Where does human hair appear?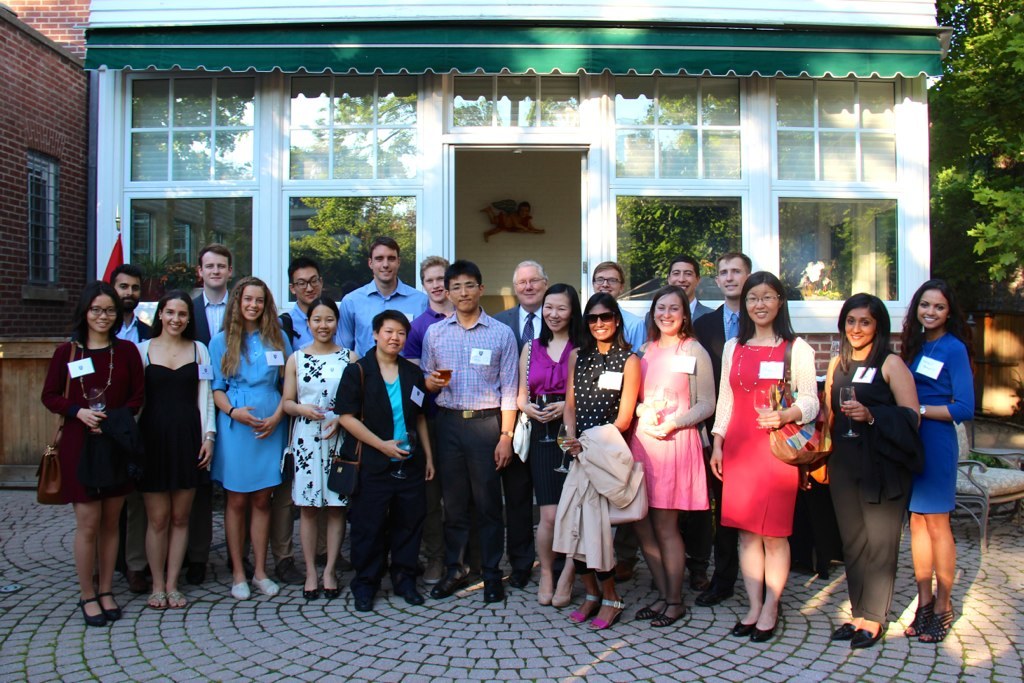
Appears at 441:260:483:296.
